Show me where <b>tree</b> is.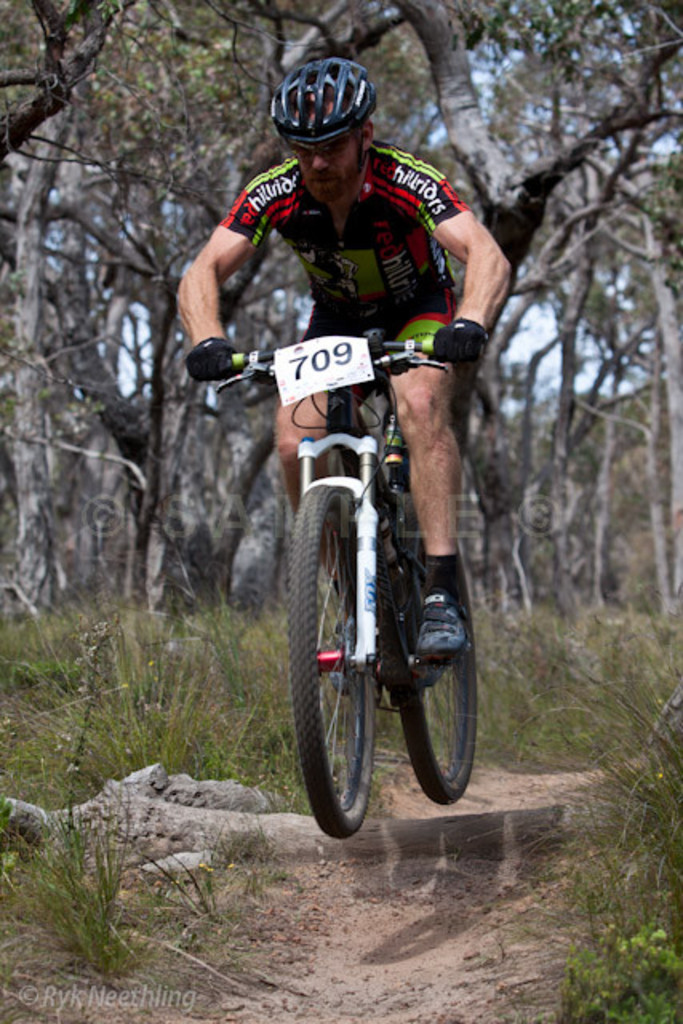
<b>tree</b> is at <region>174, 0, 429, 611</region>.
